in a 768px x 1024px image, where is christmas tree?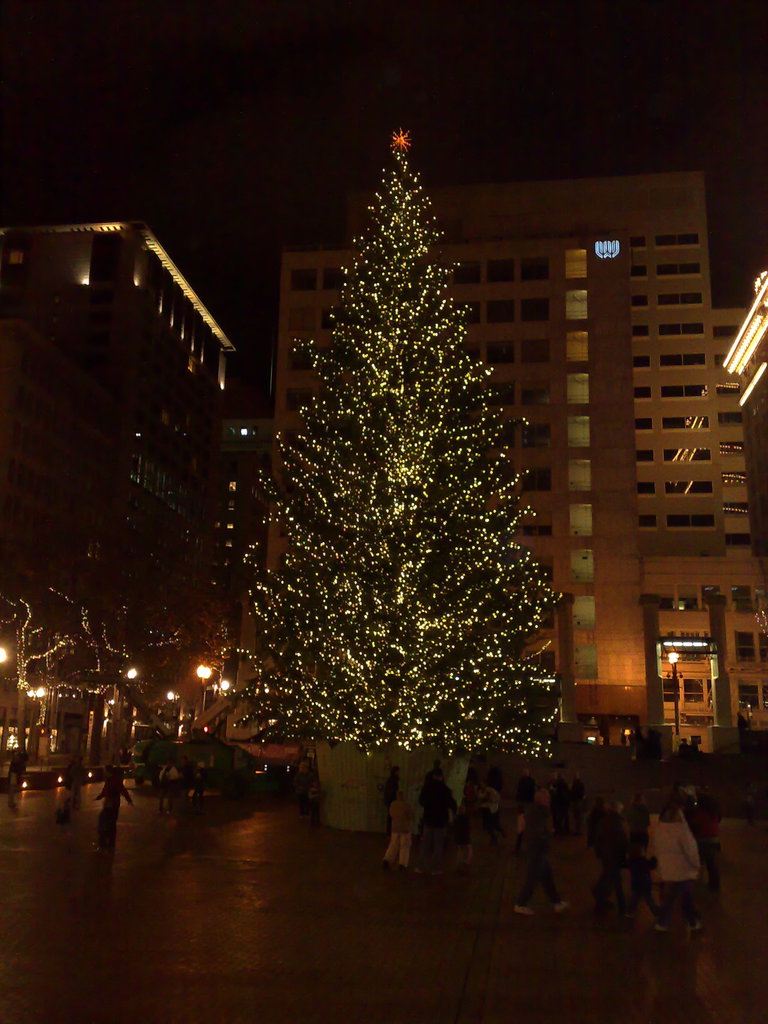
locate(250, 132, 565, 876).
